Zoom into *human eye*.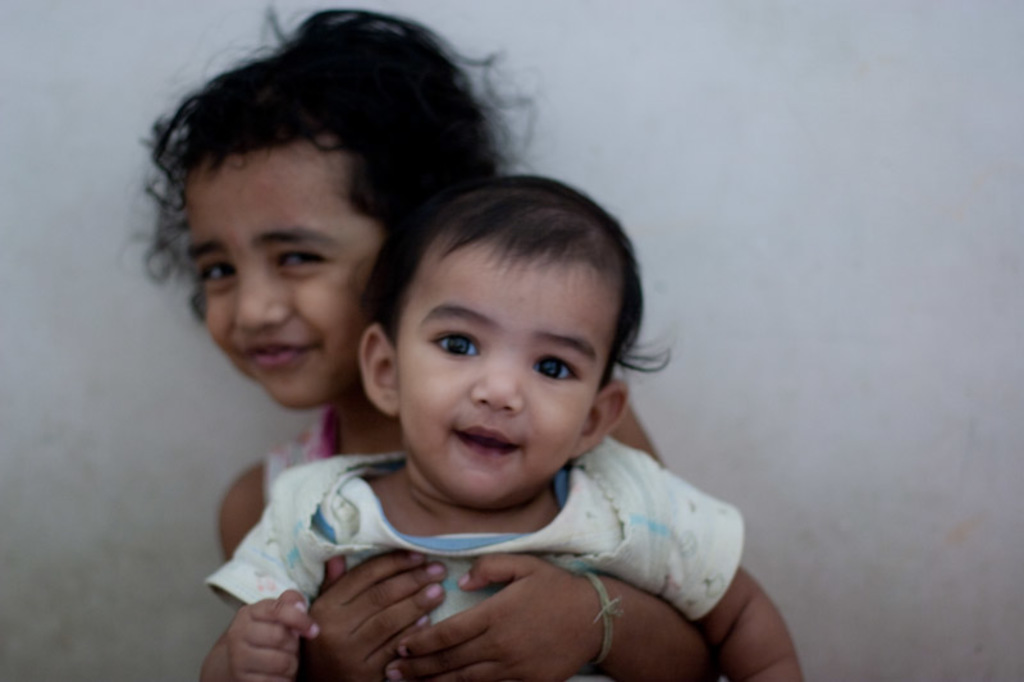
Zoom target: crop(529, 348, 584, 385).
